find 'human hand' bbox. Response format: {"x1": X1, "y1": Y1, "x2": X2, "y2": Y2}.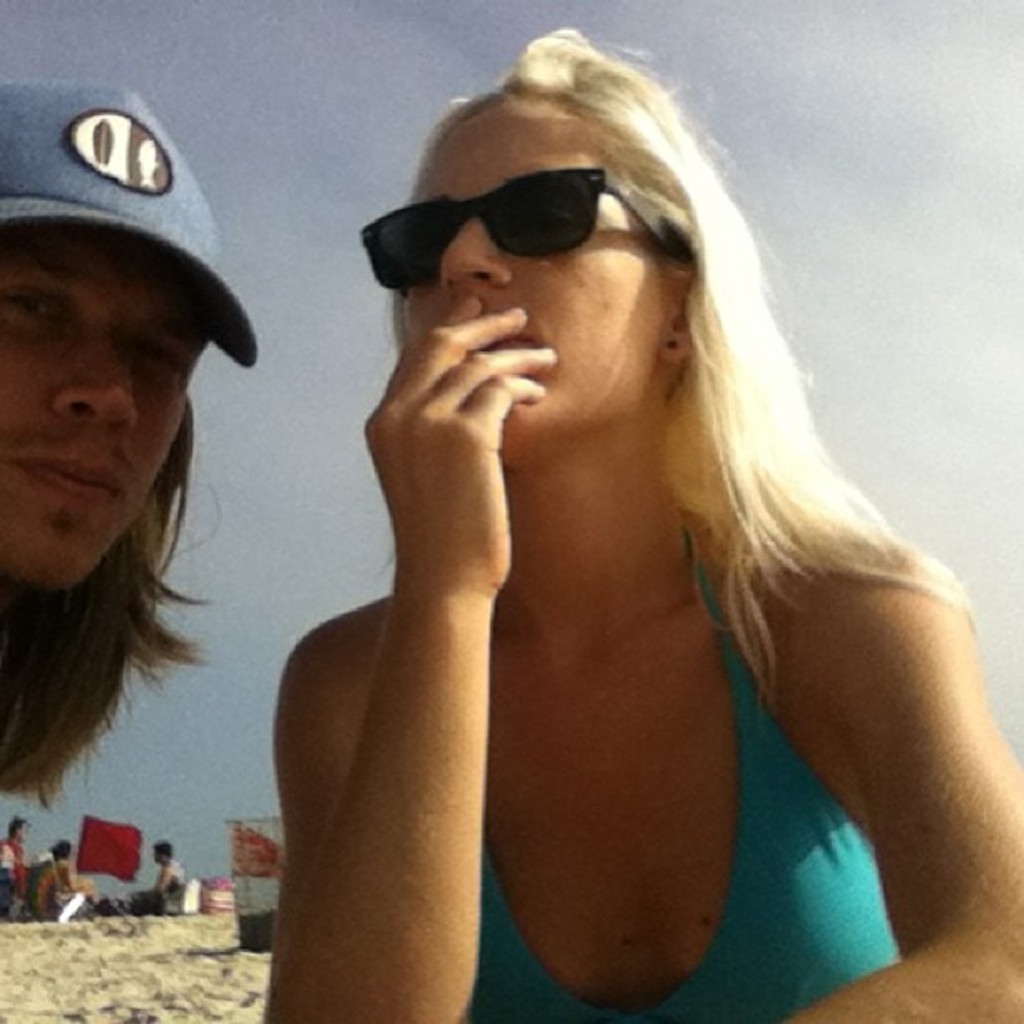
{"x1": 243, "y1": 294, "x2": 532, "y2": 1007}.
